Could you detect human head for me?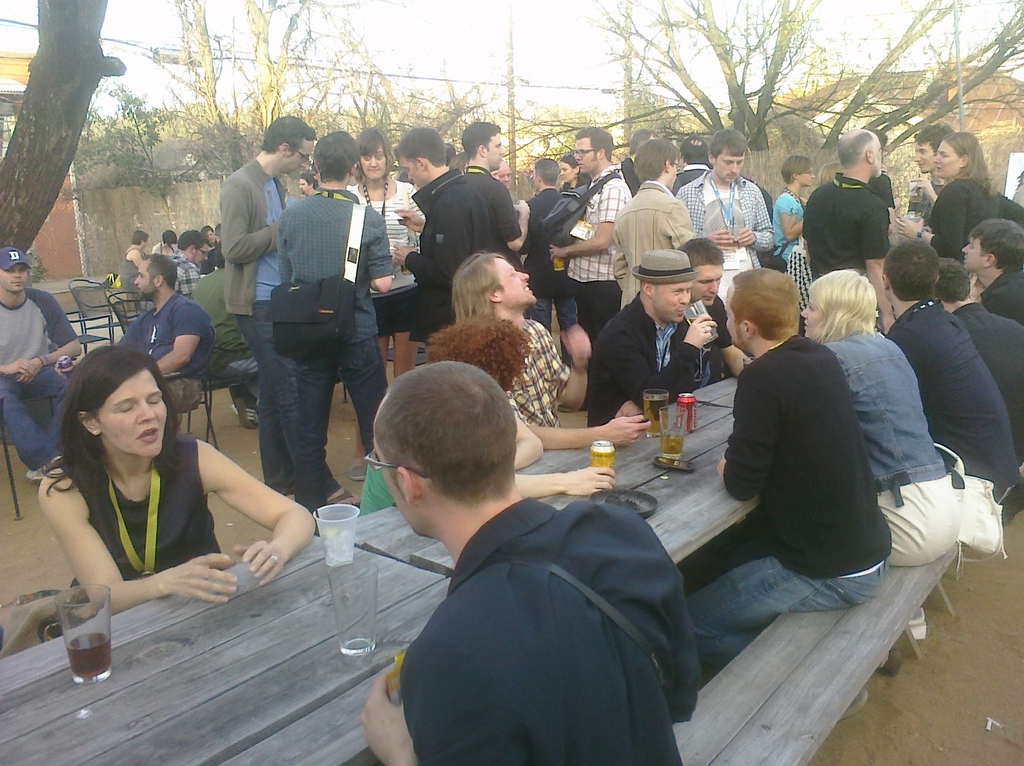
Detection result: <region>911, 122, 957, 176</region>.
